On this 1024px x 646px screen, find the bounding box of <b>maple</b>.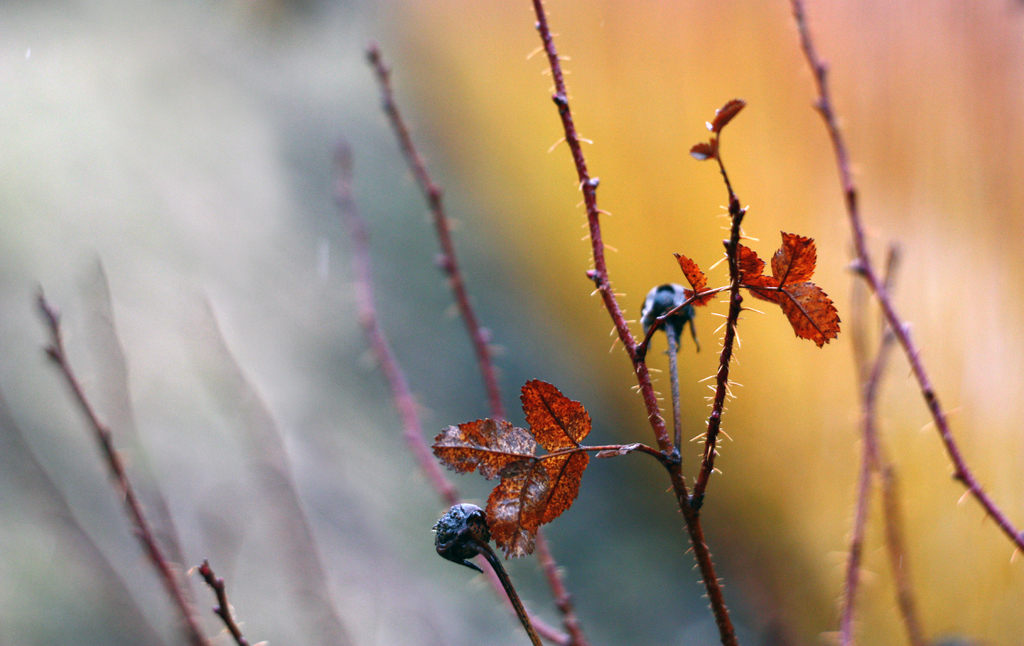
Bounding box: 435/412/536/473.
